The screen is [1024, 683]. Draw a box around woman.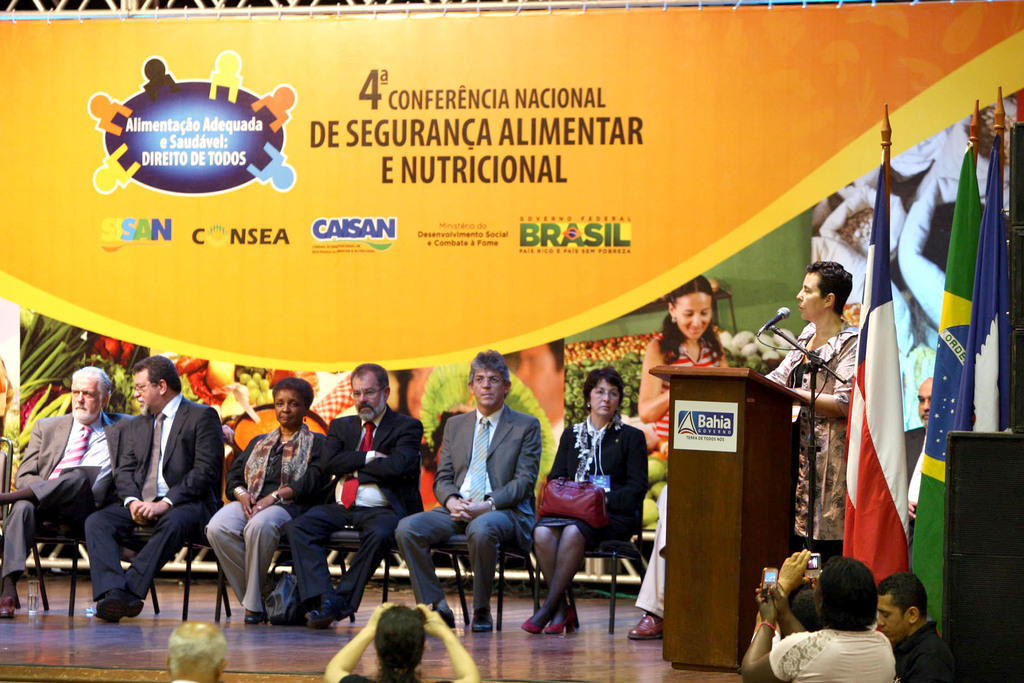
Rect(765, 263, 858, 568).
